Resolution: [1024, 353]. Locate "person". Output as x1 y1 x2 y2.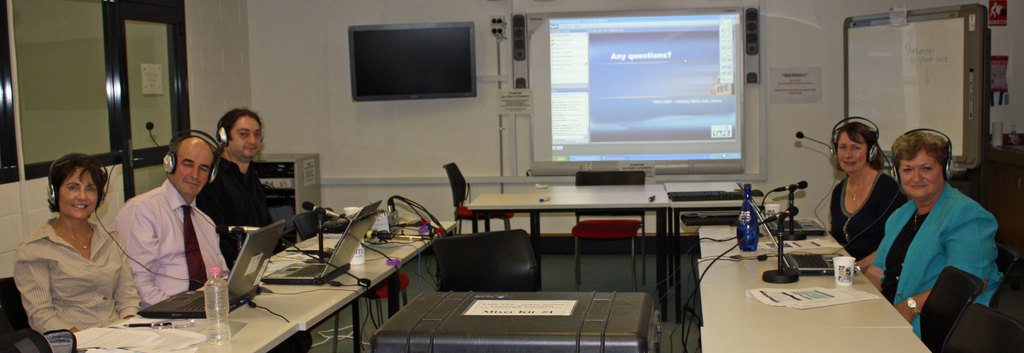
842 102 990 332.
